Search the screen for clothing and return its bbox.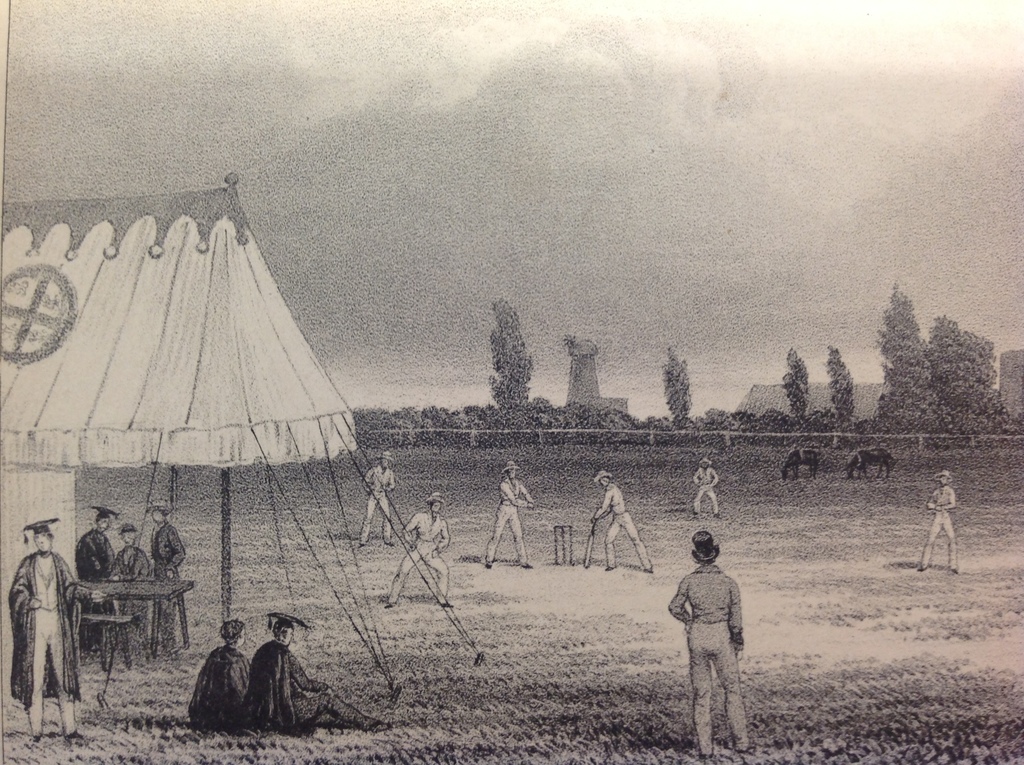
Found: select_region(184, 654, 253, 736).
